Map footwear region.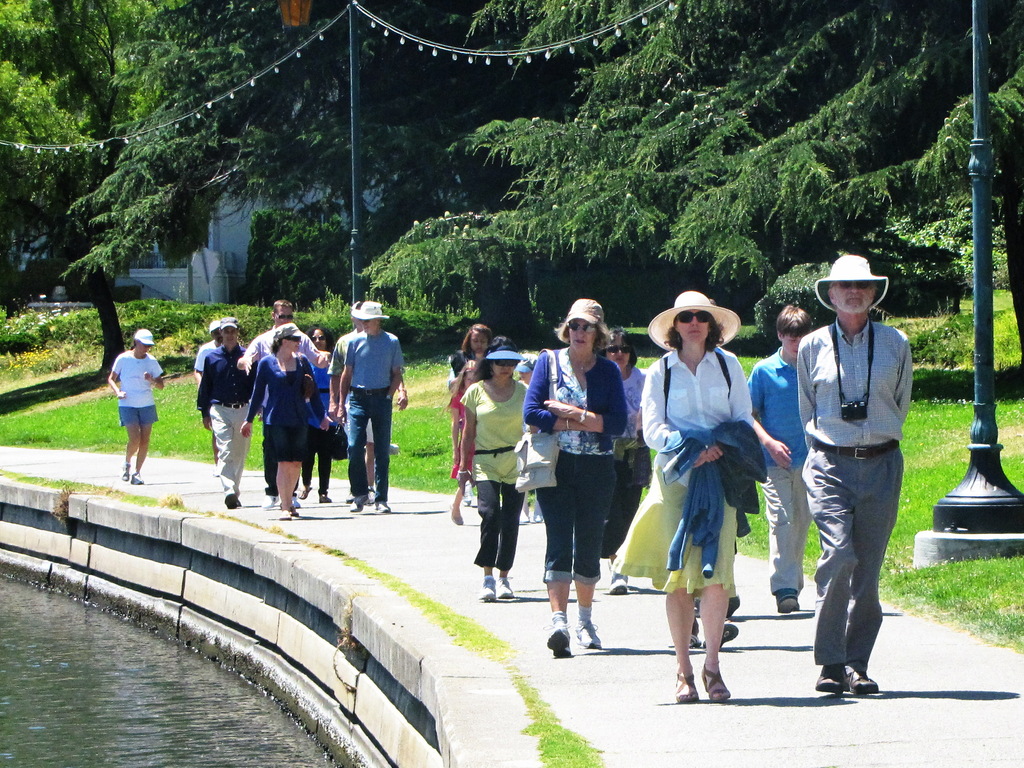
Mapped to select_region(815, 663, 848, 692).
